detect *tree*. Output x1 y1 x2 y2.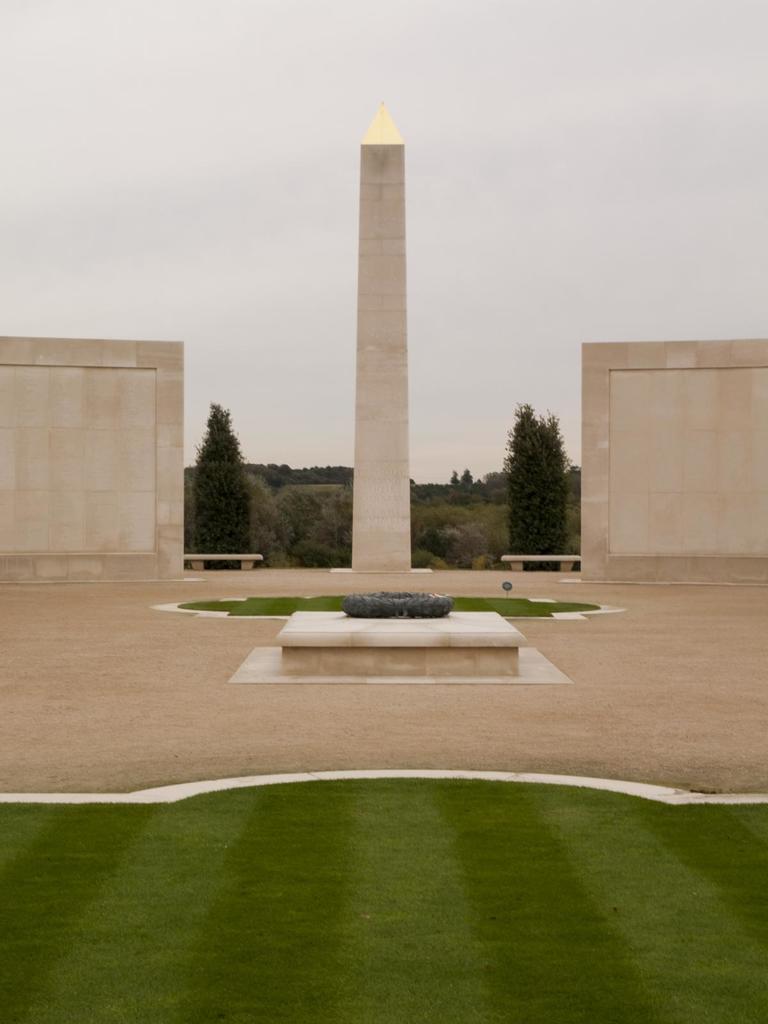
452 468 476 497.
